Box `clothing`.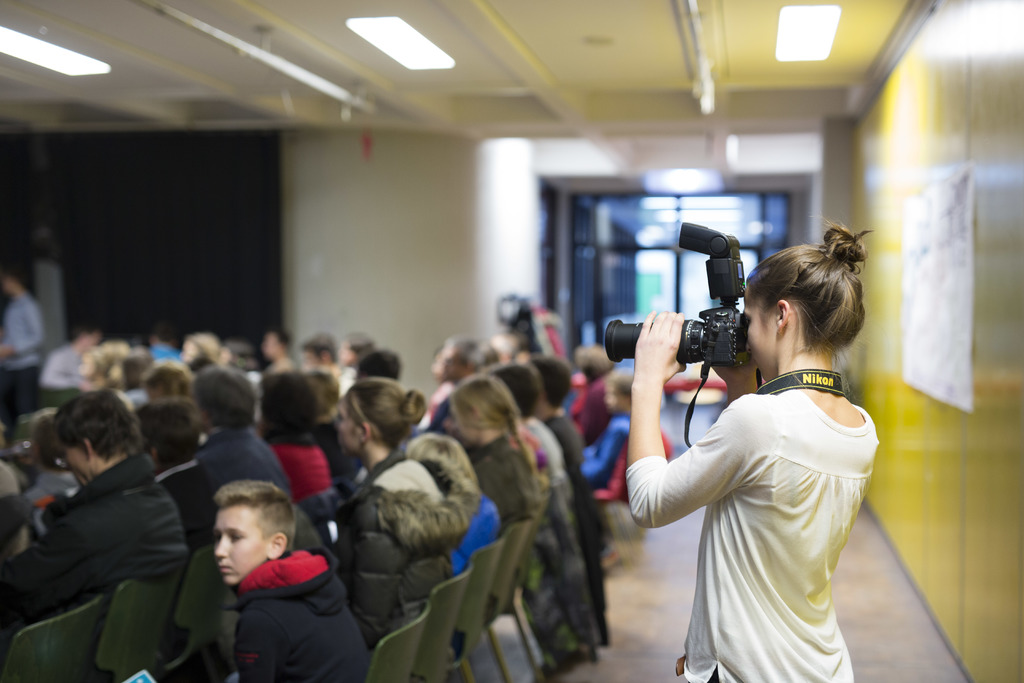
<box>467,443,546,517</box>.
